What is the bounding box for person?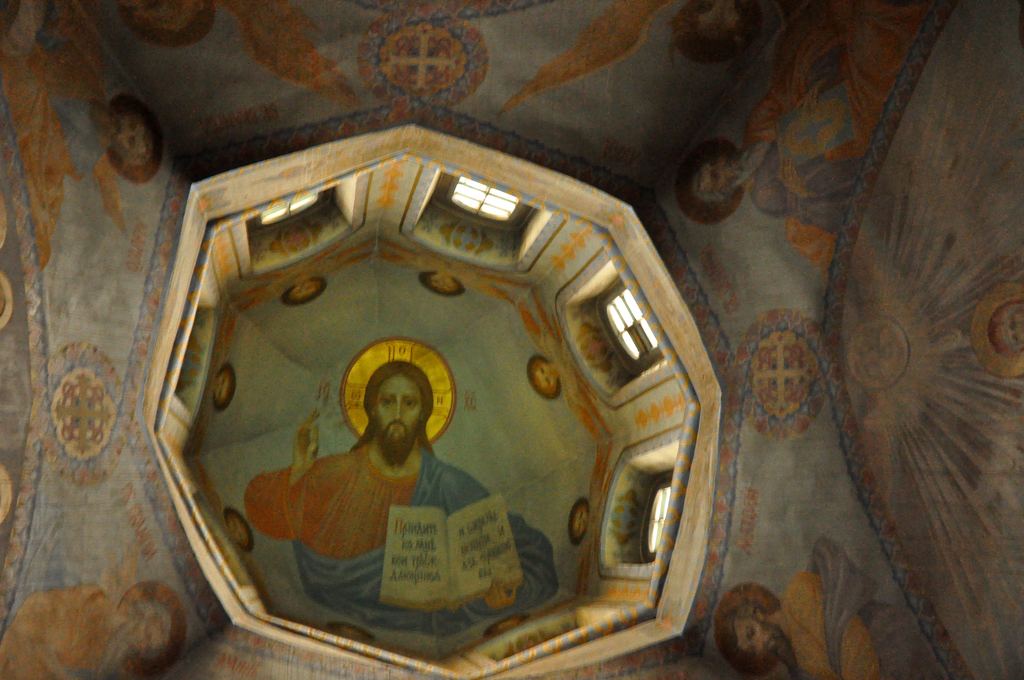
BBox(211, 506, 252, 558).
